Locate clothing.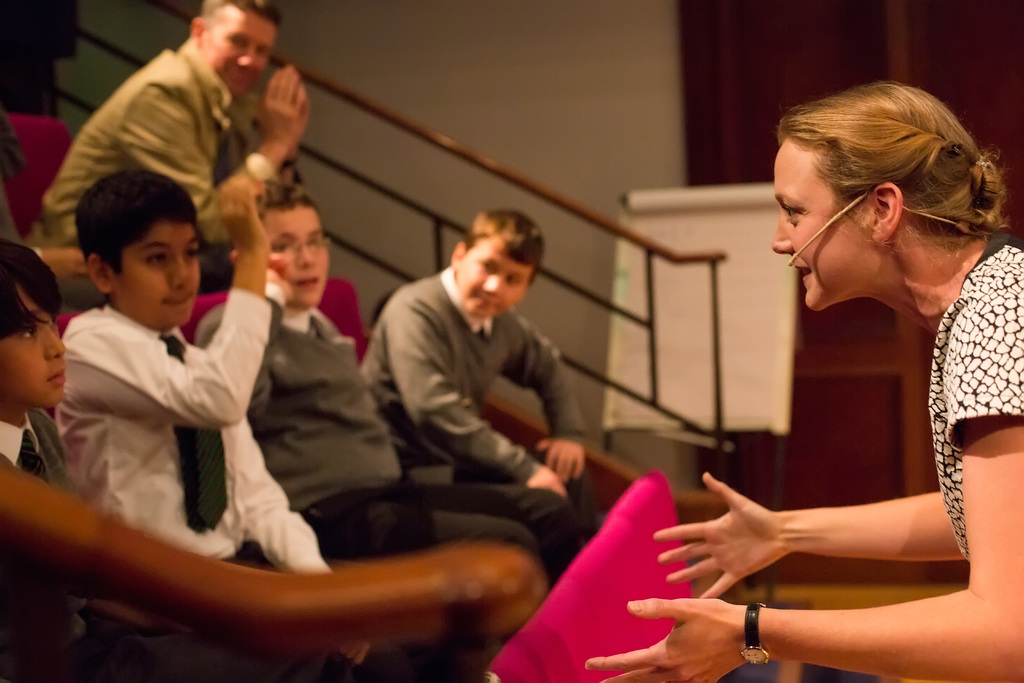
Bounding box: 925 229 1023 559.
